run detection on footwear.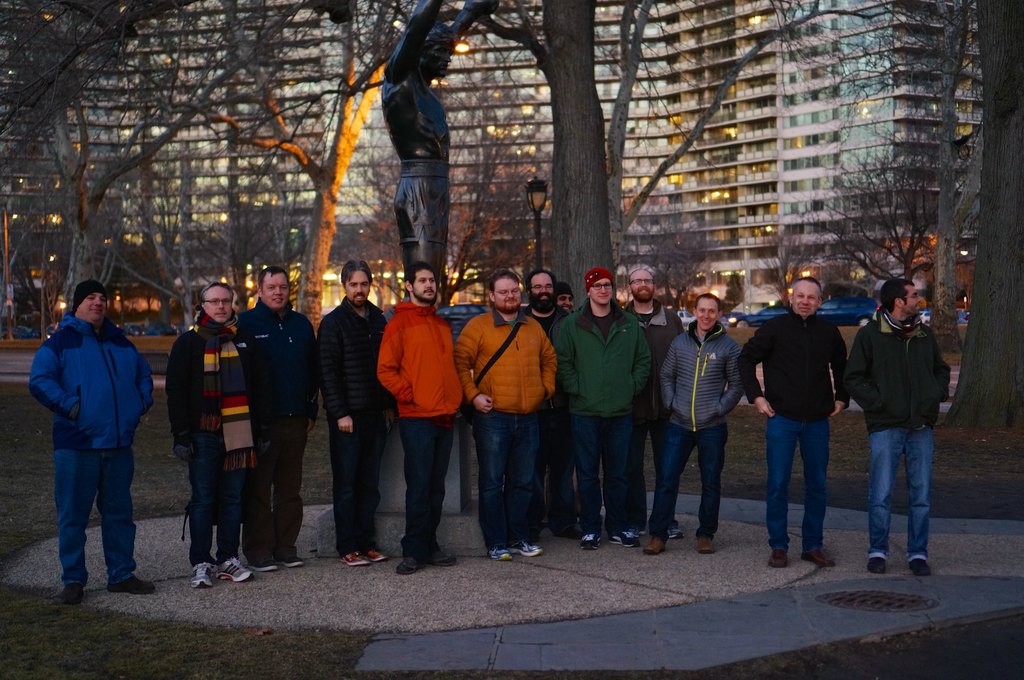
Result: (488, 543, 513, 563).
